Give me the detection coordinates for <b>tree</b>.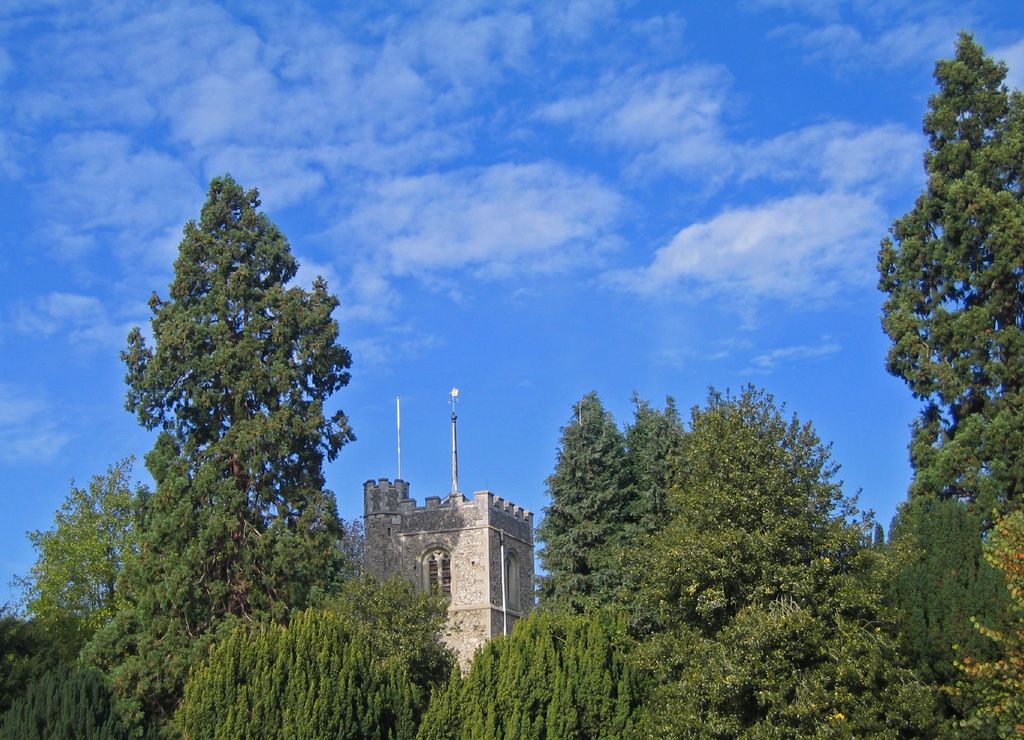
locate(871, 22, 1023, 527).
